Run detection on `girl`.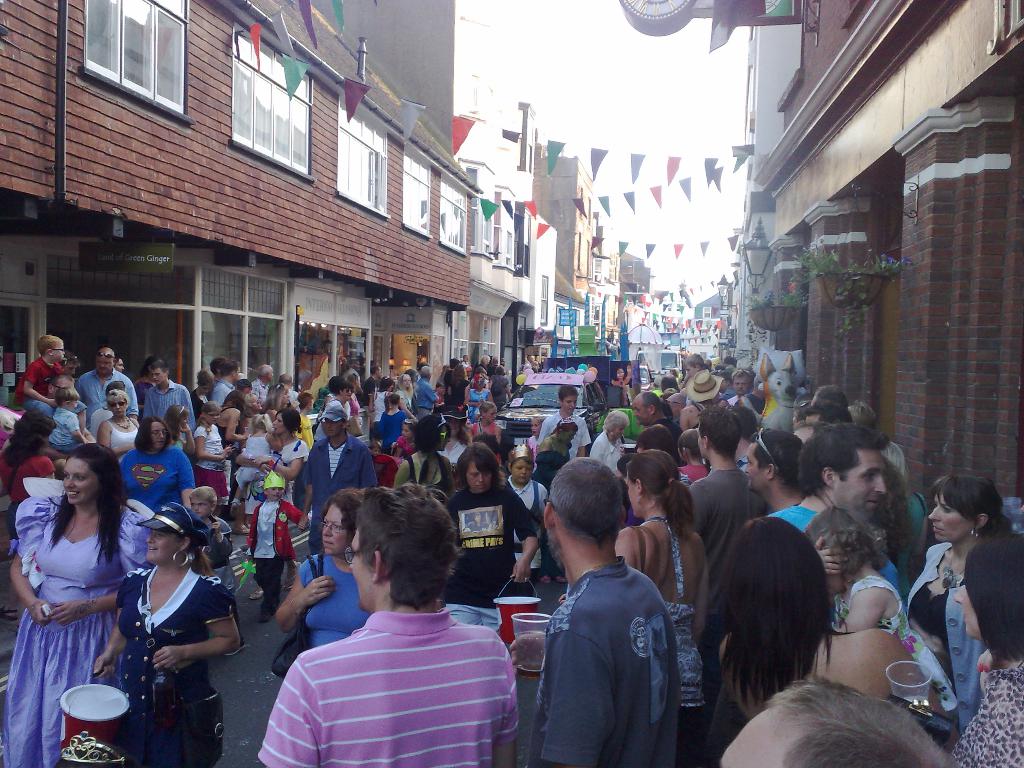
Result: left=502, top=456, right=551, bottom=569.
